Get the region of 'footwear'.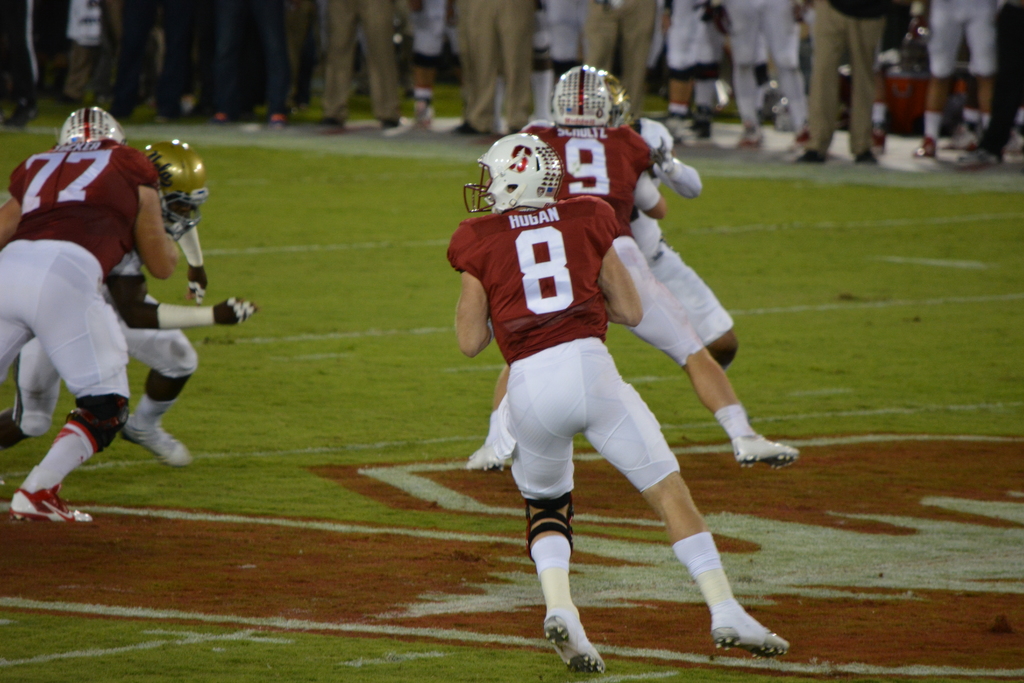
detection(464, 440, 515, 472).
